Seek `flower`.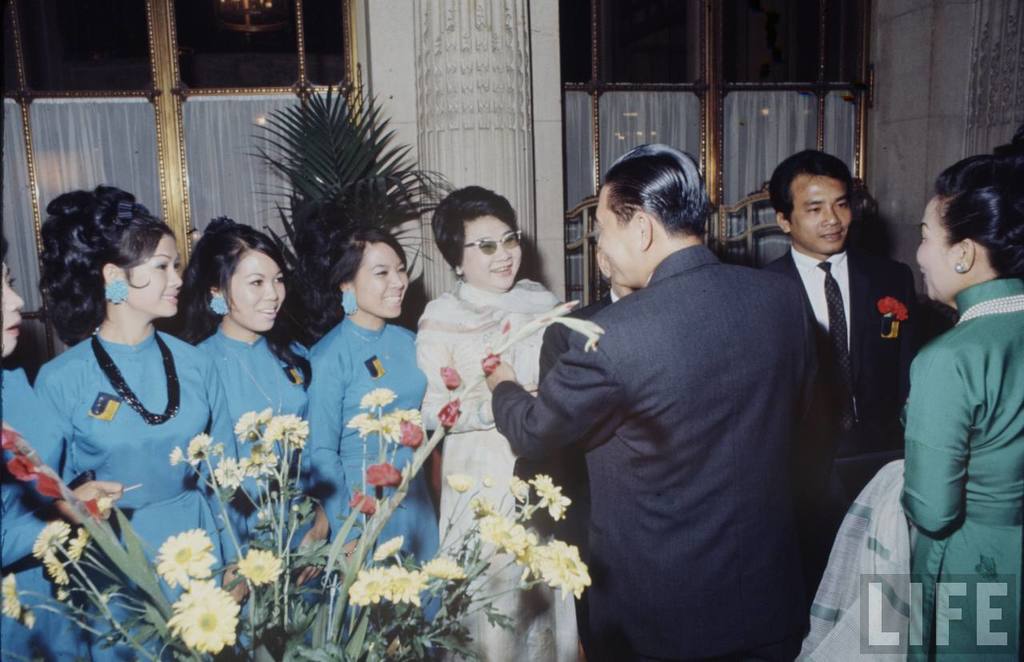
70:526:92:562.
